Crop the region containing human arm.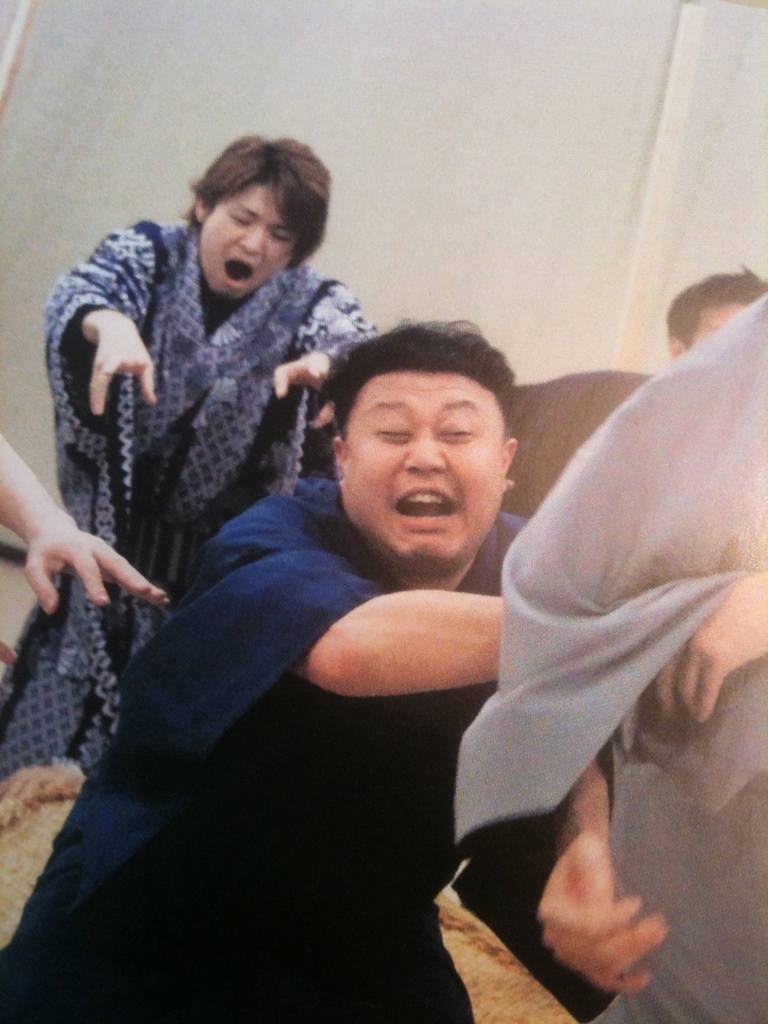
Crop region: x1=650 y1=565 x2=767 y2=723.
